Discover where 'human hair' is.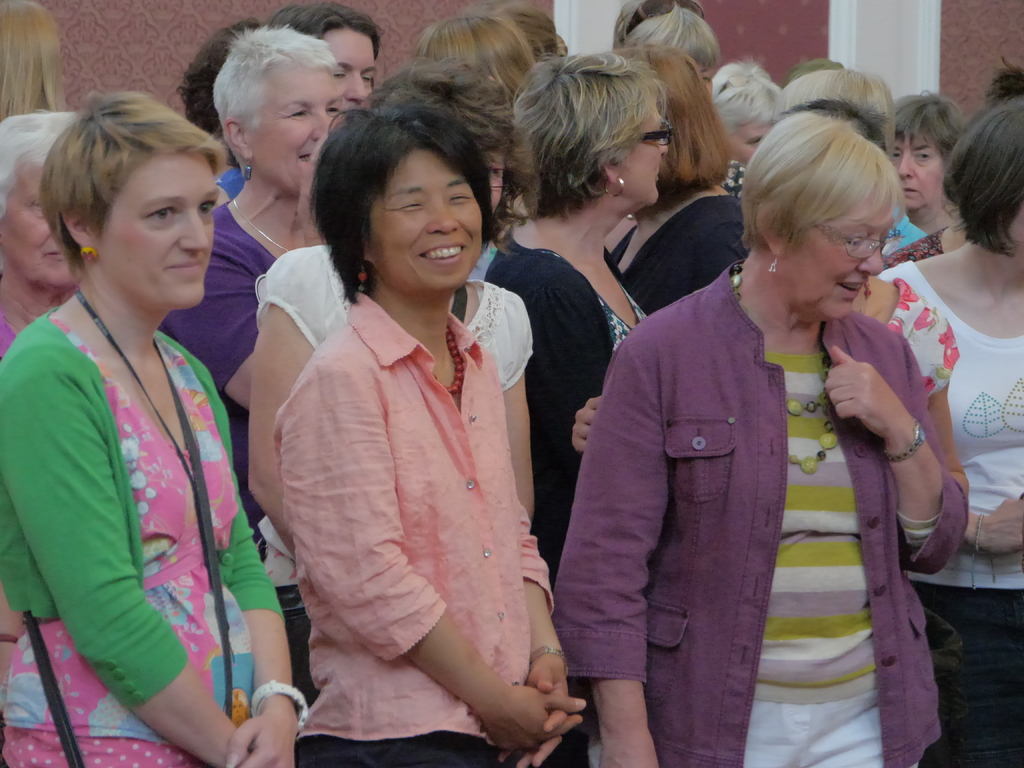
Discovered at 613/0/702/47.
